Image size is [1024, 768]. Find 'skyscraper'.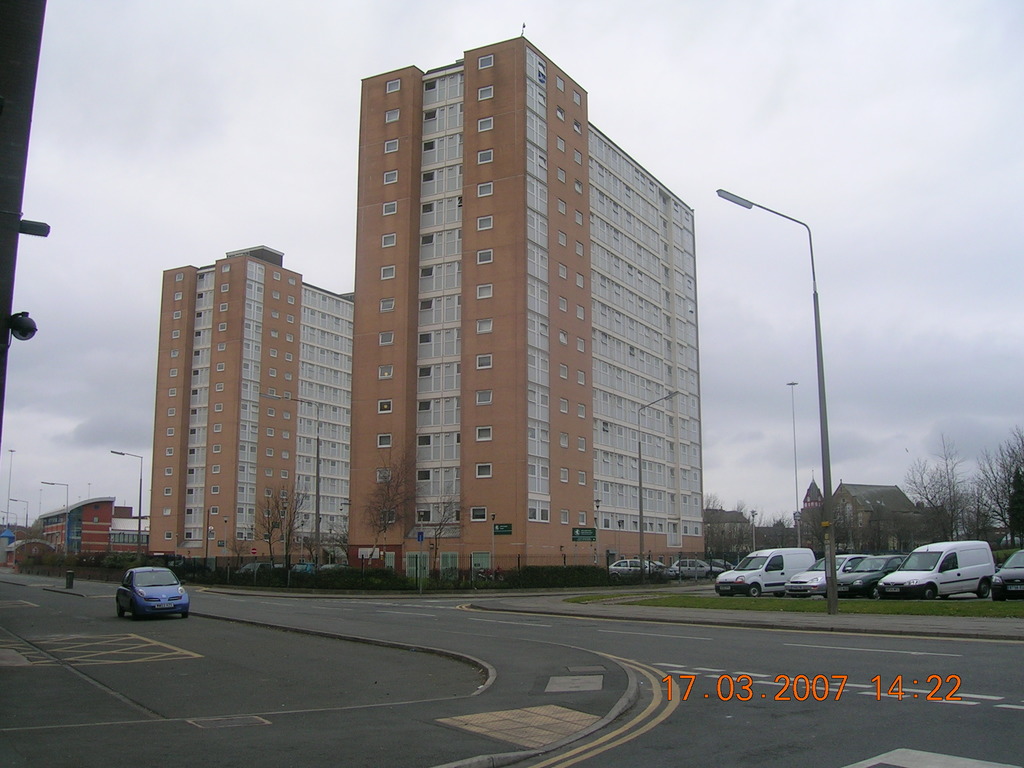
detection(147, 244, 353, 575).
